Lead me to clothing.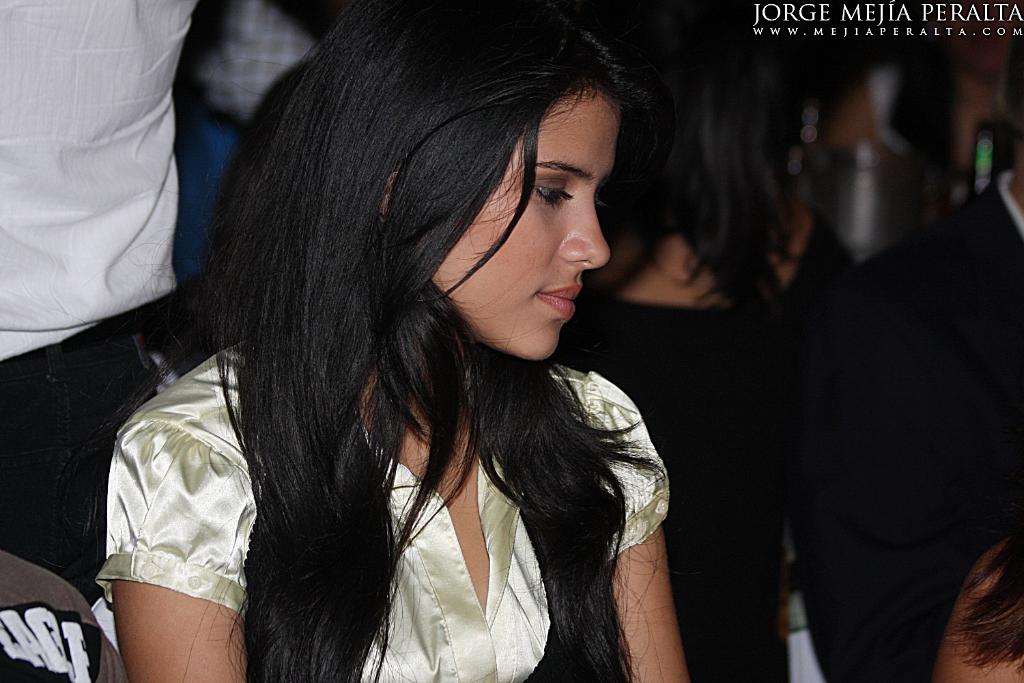
Lead to (left=772, top=172, right=1023, bottom=682).
